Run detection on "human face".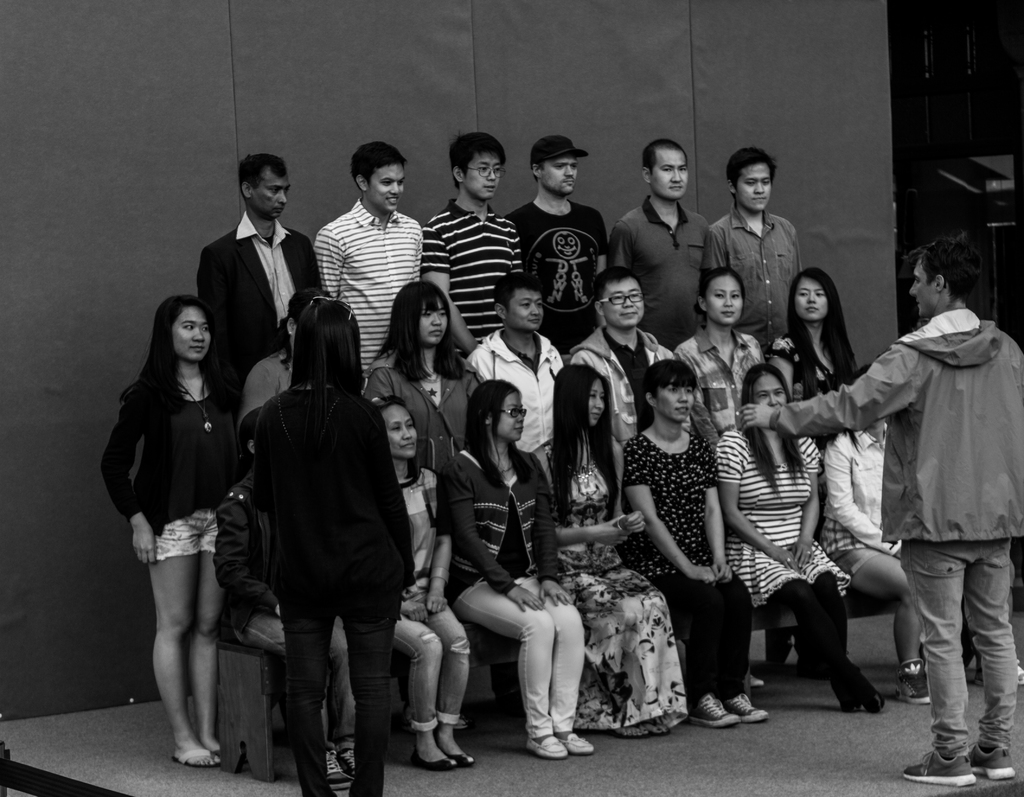
Result: [x1=591, y1=382, x2=605, y2=419].
